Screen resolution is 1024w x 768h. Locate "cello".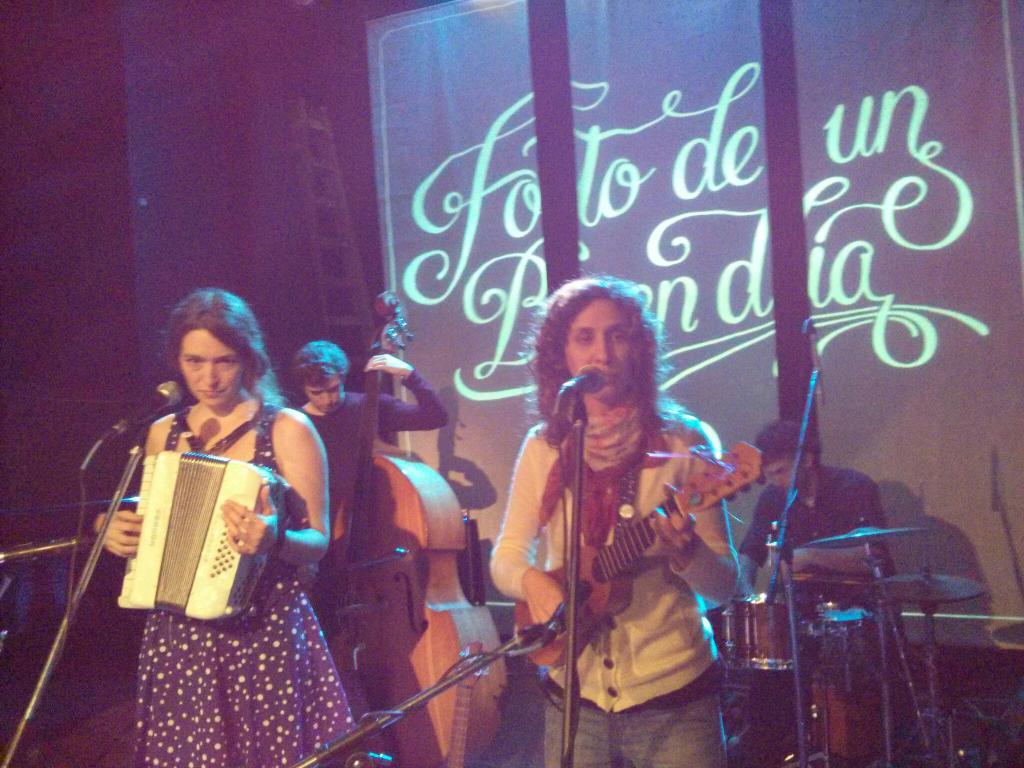
box(300, 279, 514, 767).
